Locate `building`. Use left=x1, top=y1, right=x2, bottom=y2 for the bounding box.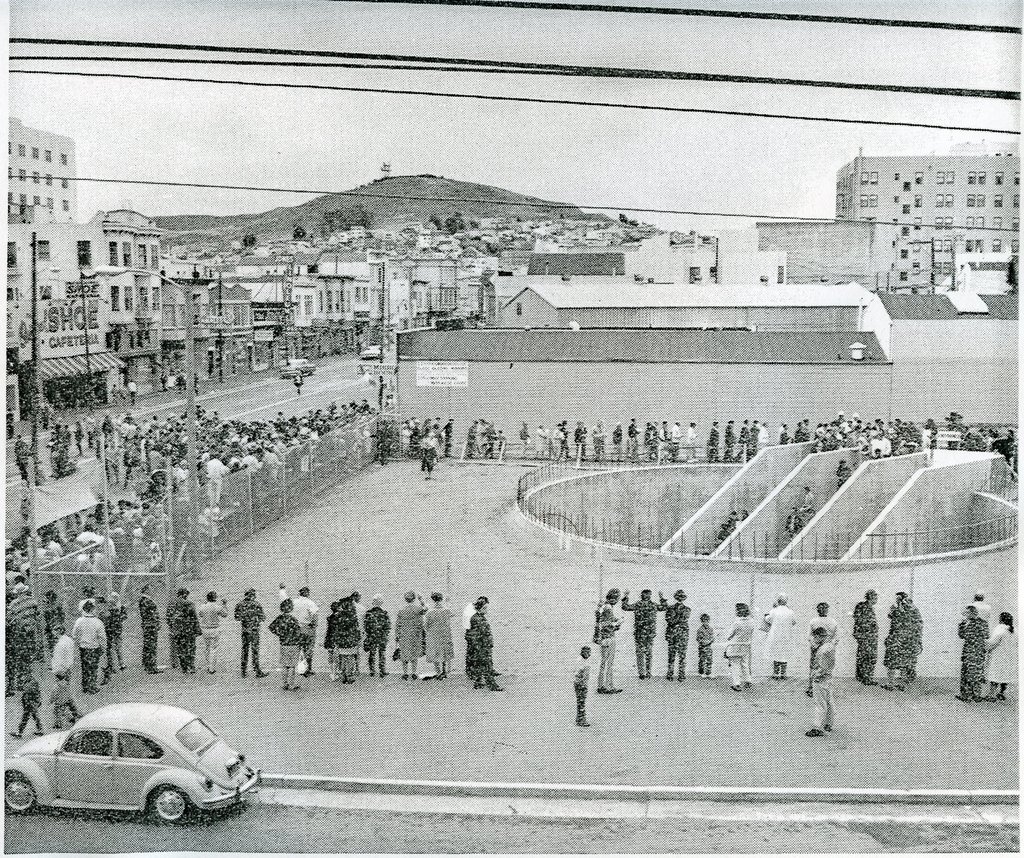
left=8, top=113, right=76, bottom=226.
